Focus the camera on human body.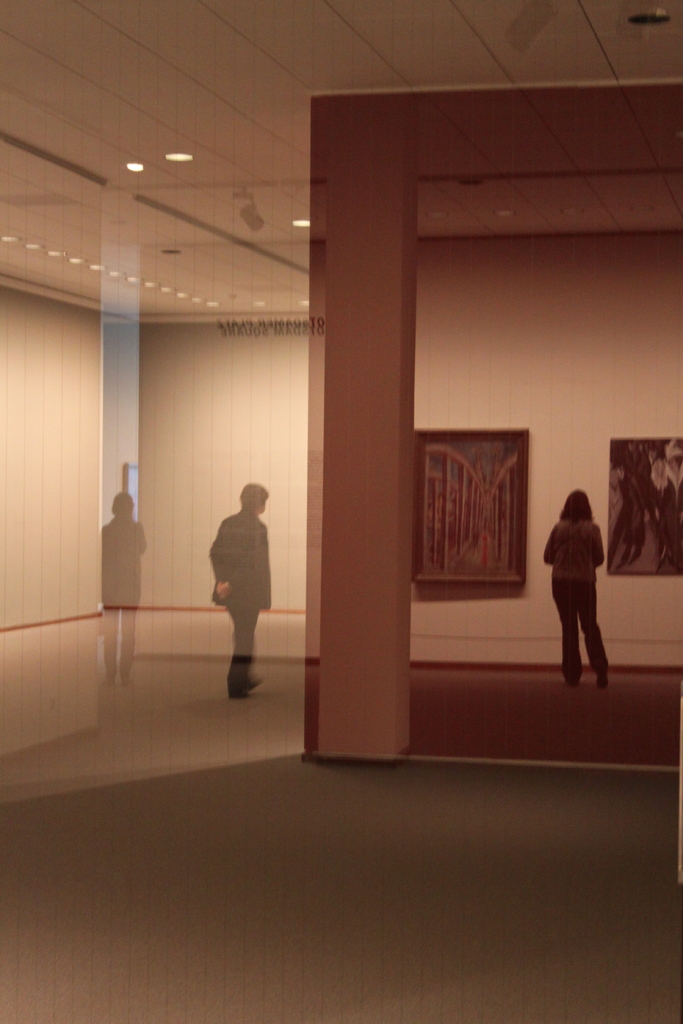
Focus region: 198:465:279:681.
